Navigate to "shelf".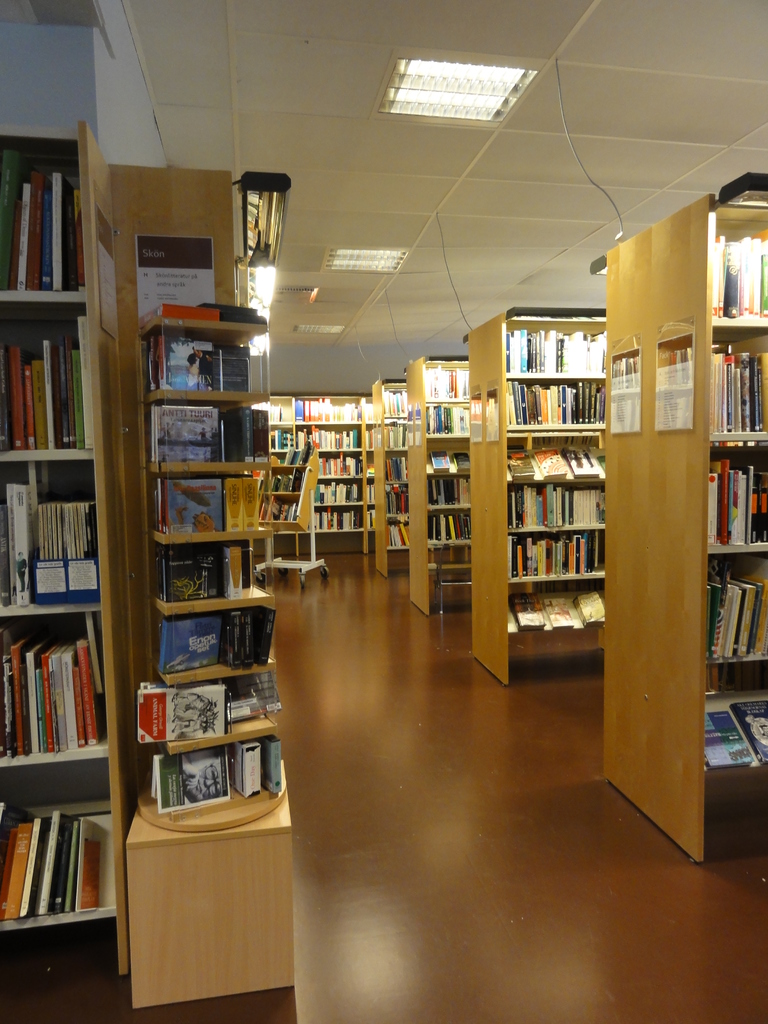
Navigation target: 148,736,283,817.
